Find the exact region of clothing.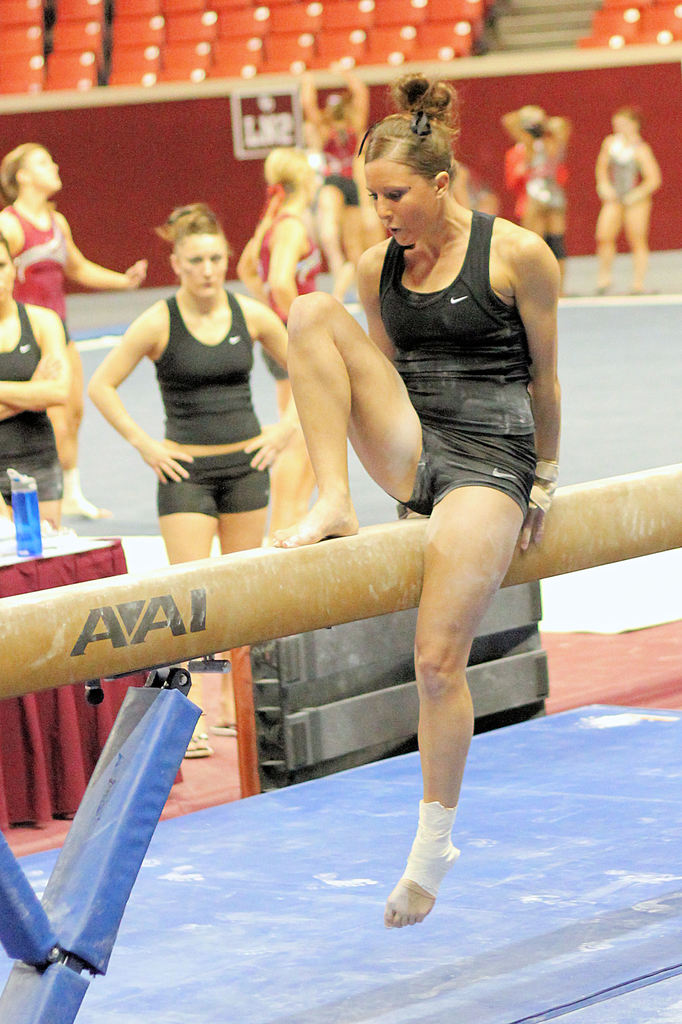
Exact region: pyautogui.locateOnScreen(261, 214, 335, 371).
